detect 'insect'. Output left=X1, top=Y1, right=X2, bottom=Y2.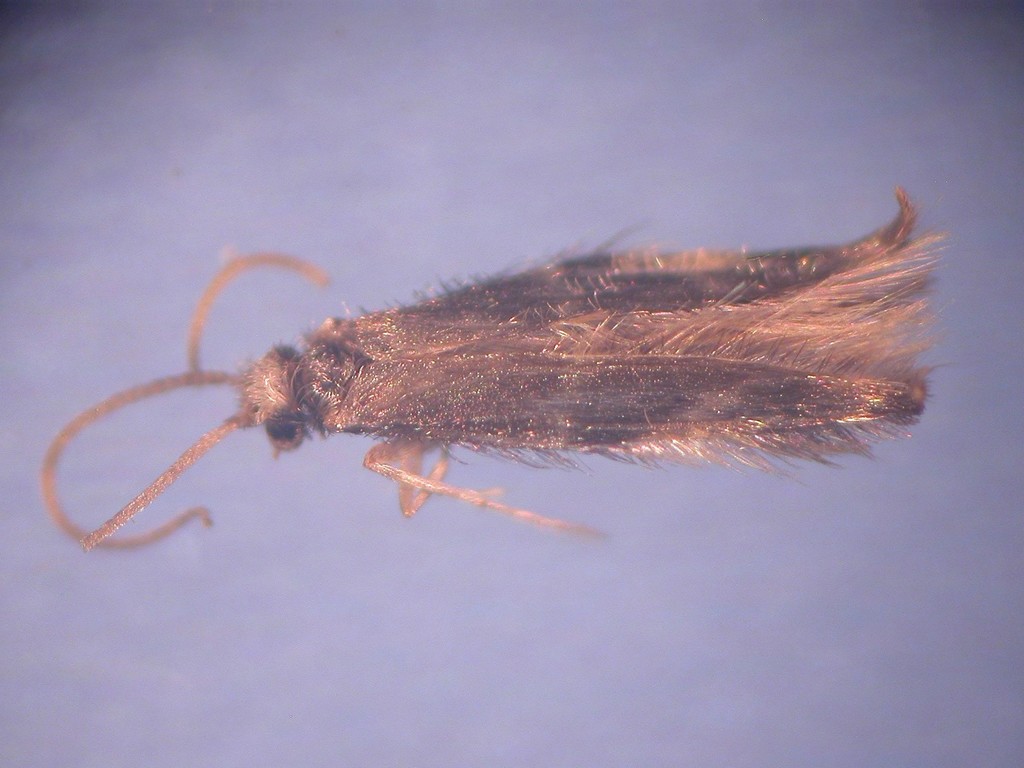
left=37, top=188, right=950, bottom=552.
